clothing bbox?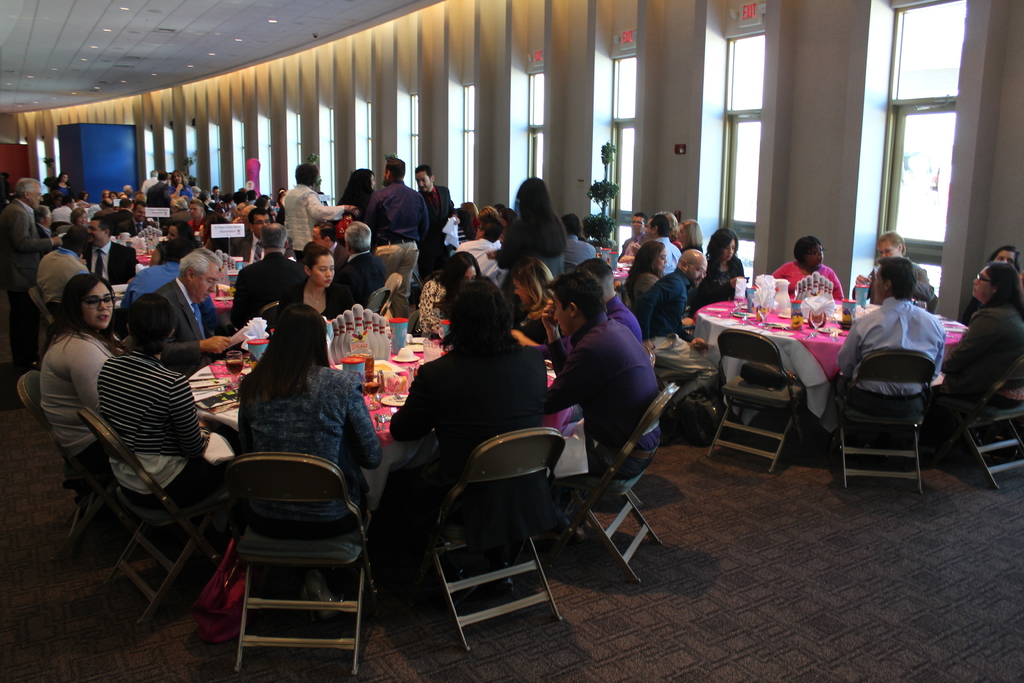
x1=52 y1=204 x2=73 y2=229
